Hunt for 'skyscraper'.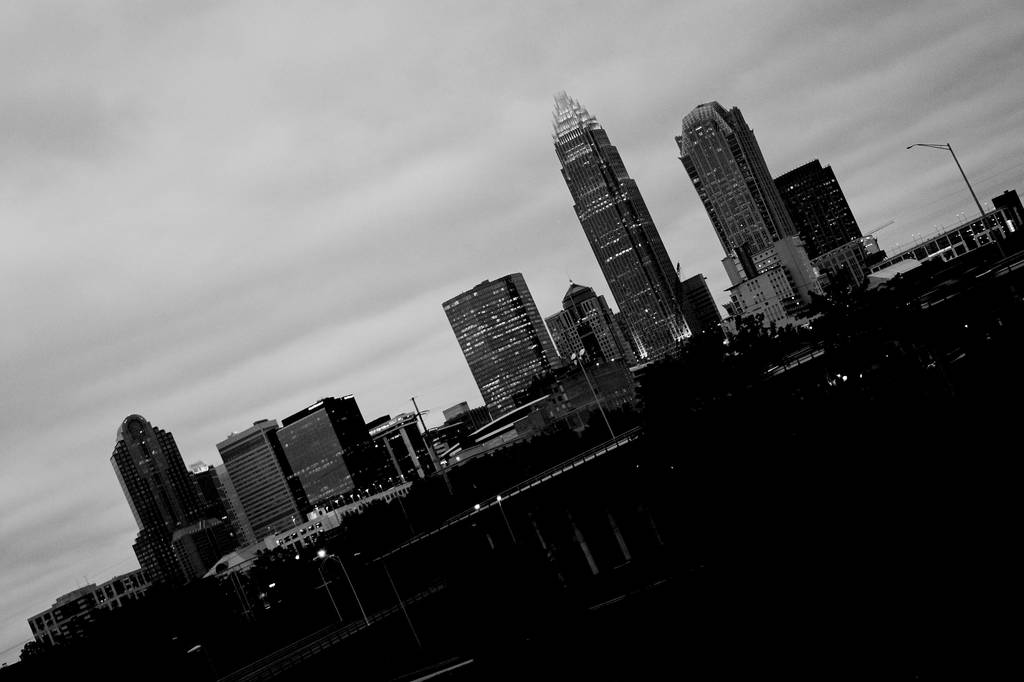
Hunted down at 572,283,633,377.
